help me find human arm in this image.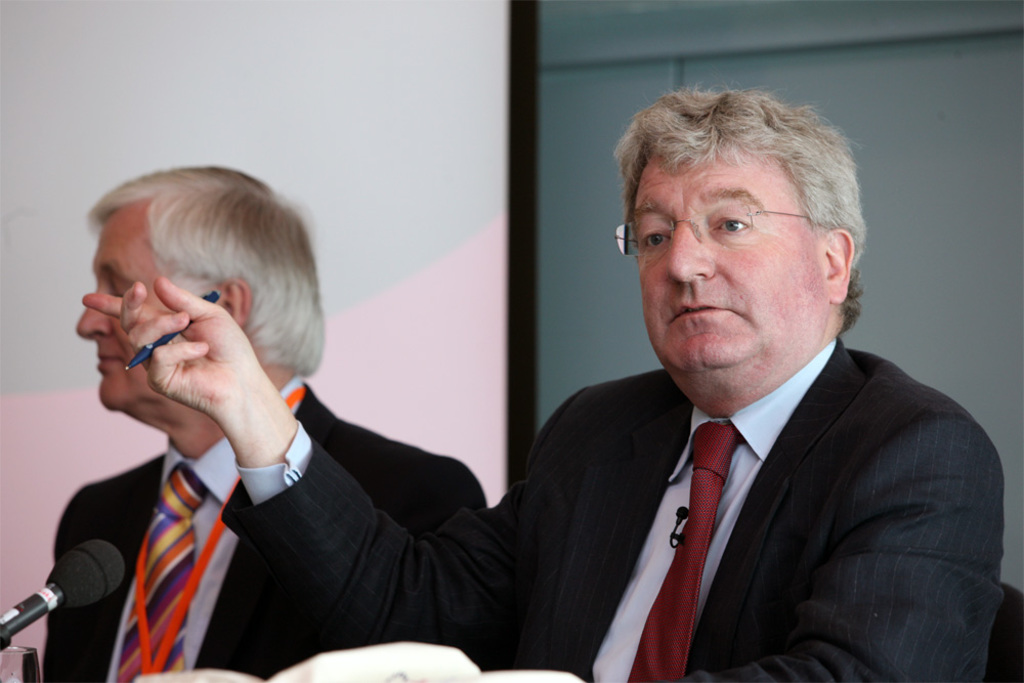
Found it: (left=773, top=404, right=989, bottom=682).
